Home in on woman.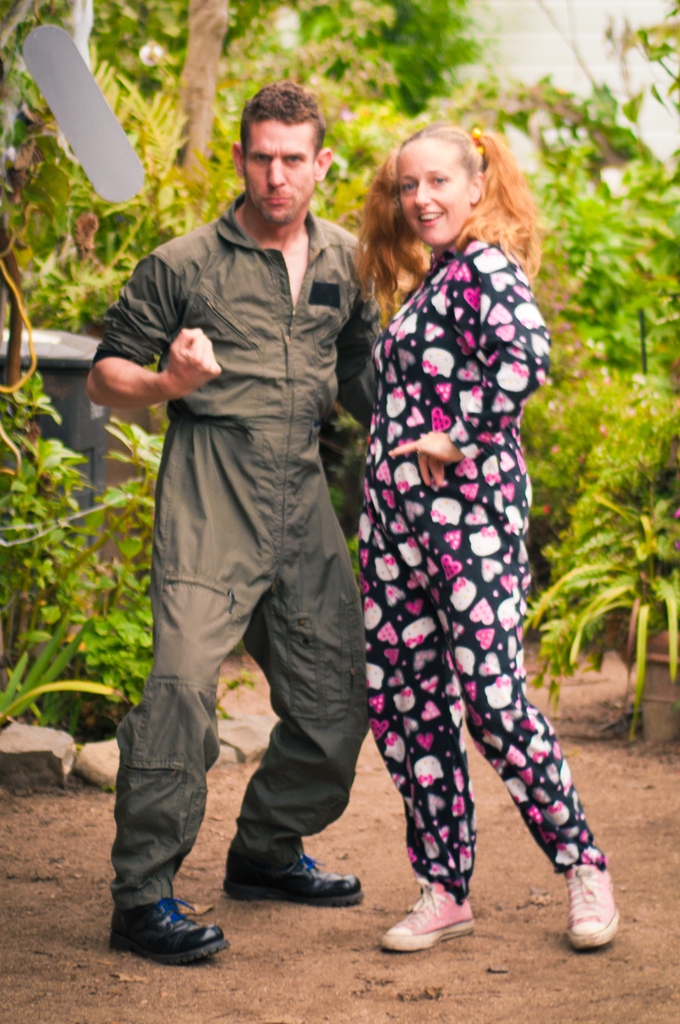
Homed in at 316/56/629/961.
